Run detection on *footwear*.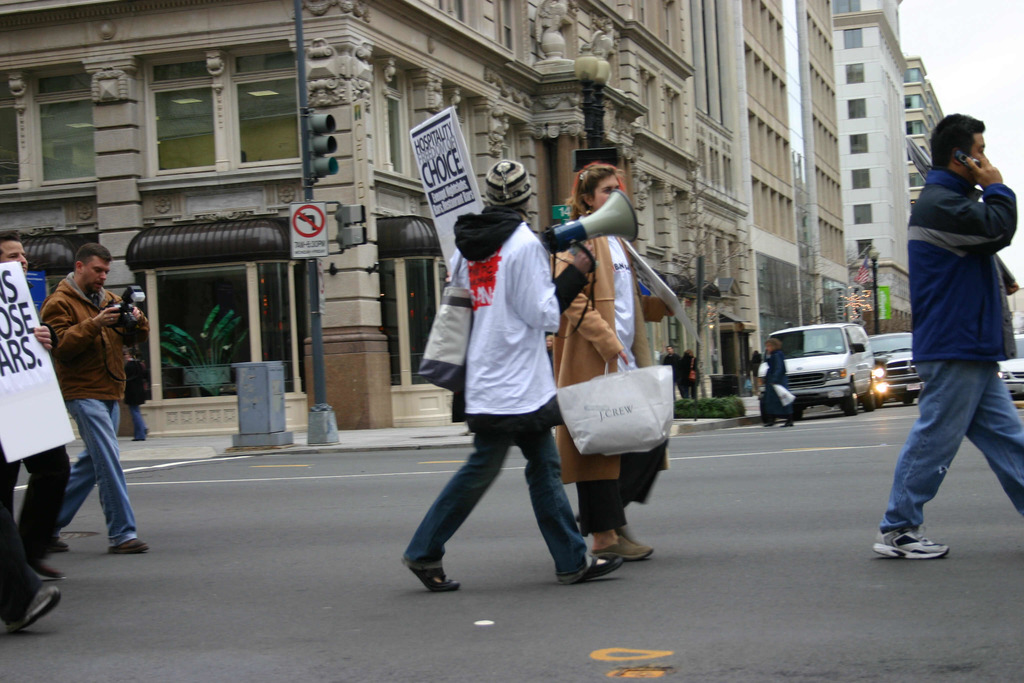
Result: box(615, 531, 644, 541).
